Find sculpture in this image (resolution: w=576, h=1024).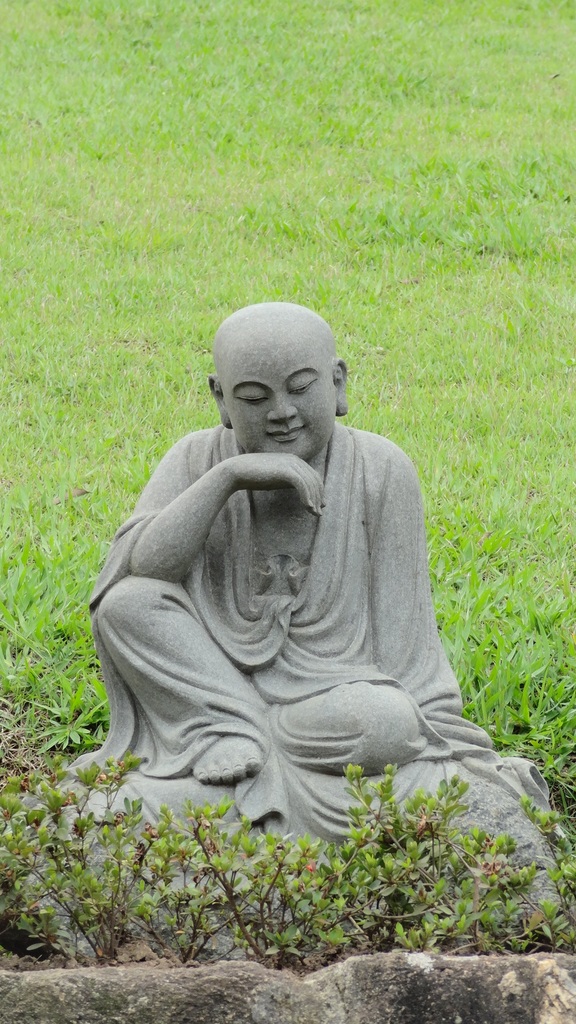
rect(61, 296, 512, 876).
